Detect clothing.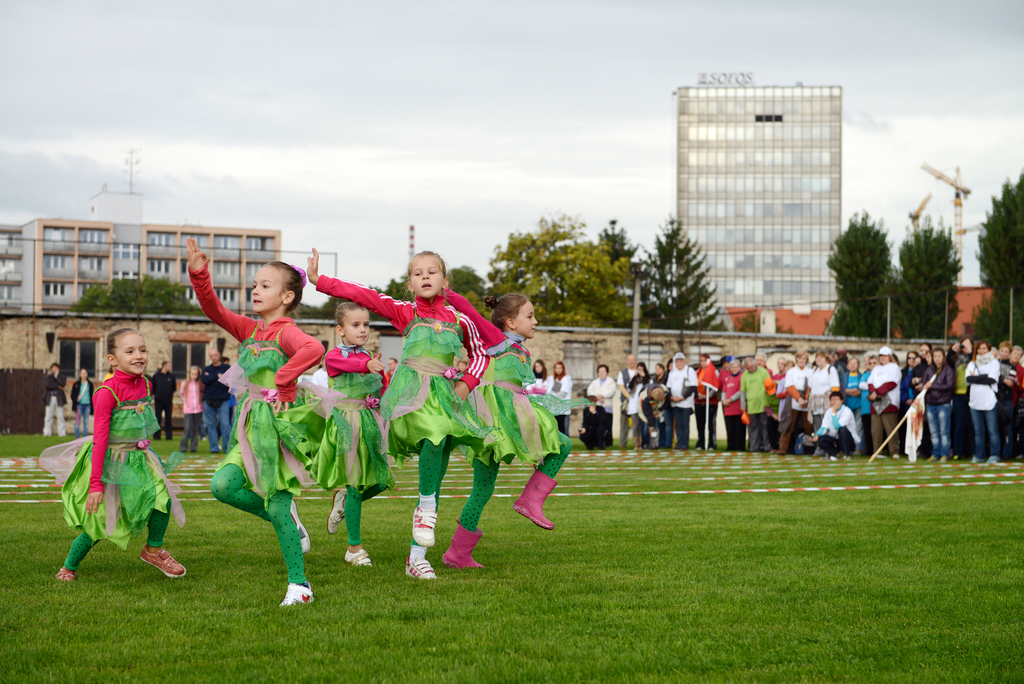
Detected at {"x1": 443, "y1": 292, "x2": 574, "y2": 532}.
